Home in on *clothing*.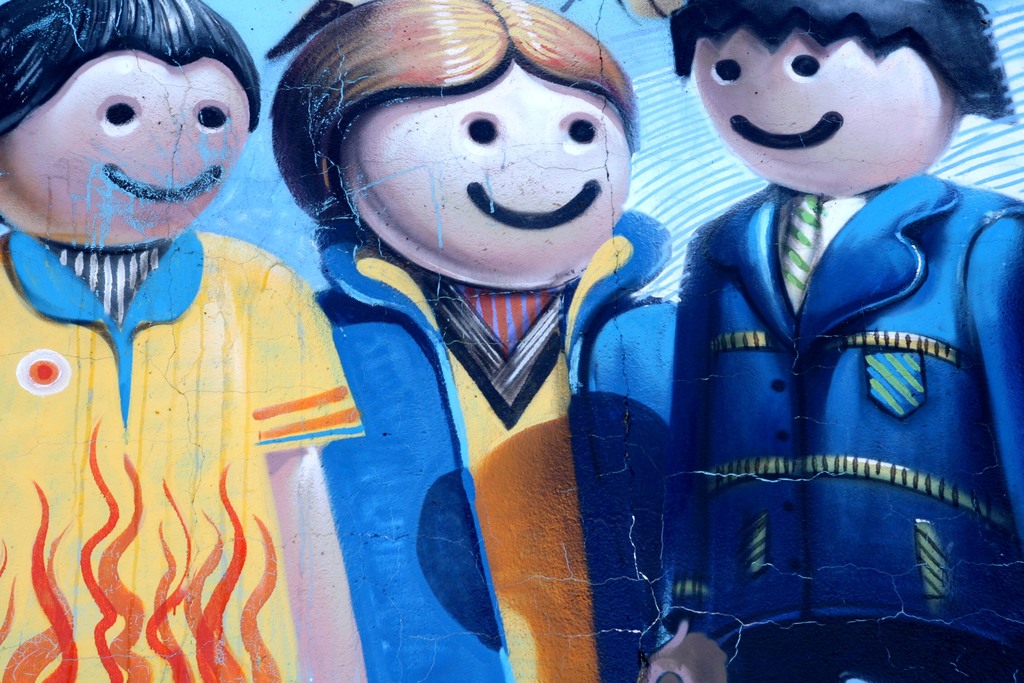
Homed in at rect(304, 205, 701, 679).
